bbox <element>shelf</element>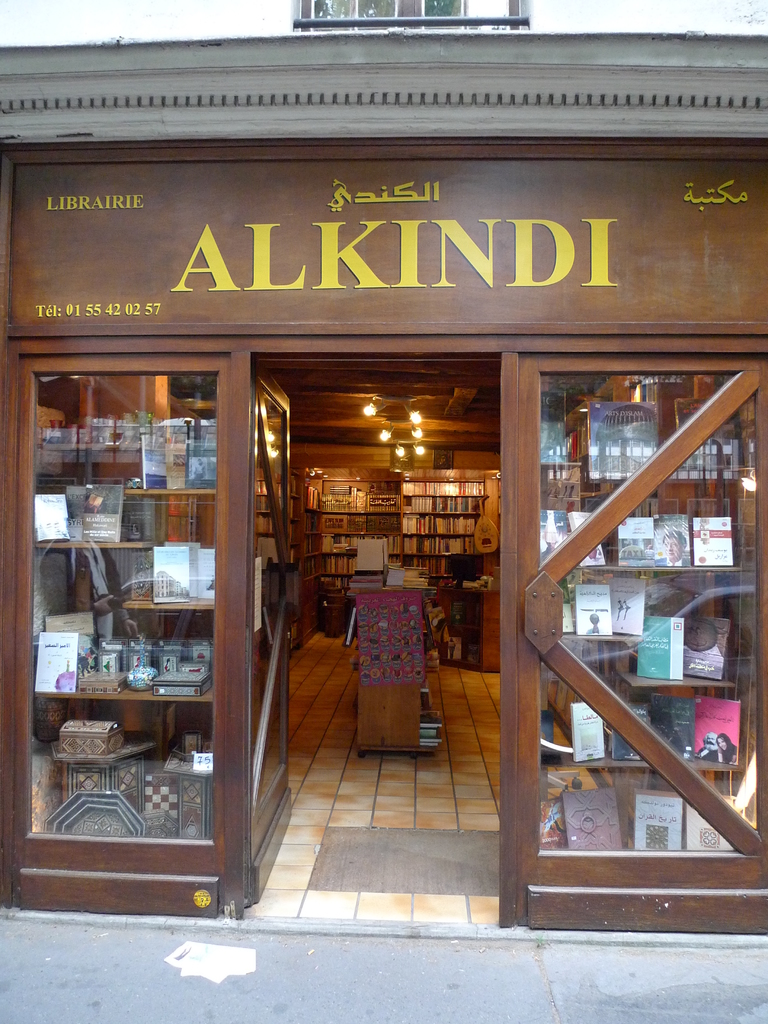
404/479/488/493
